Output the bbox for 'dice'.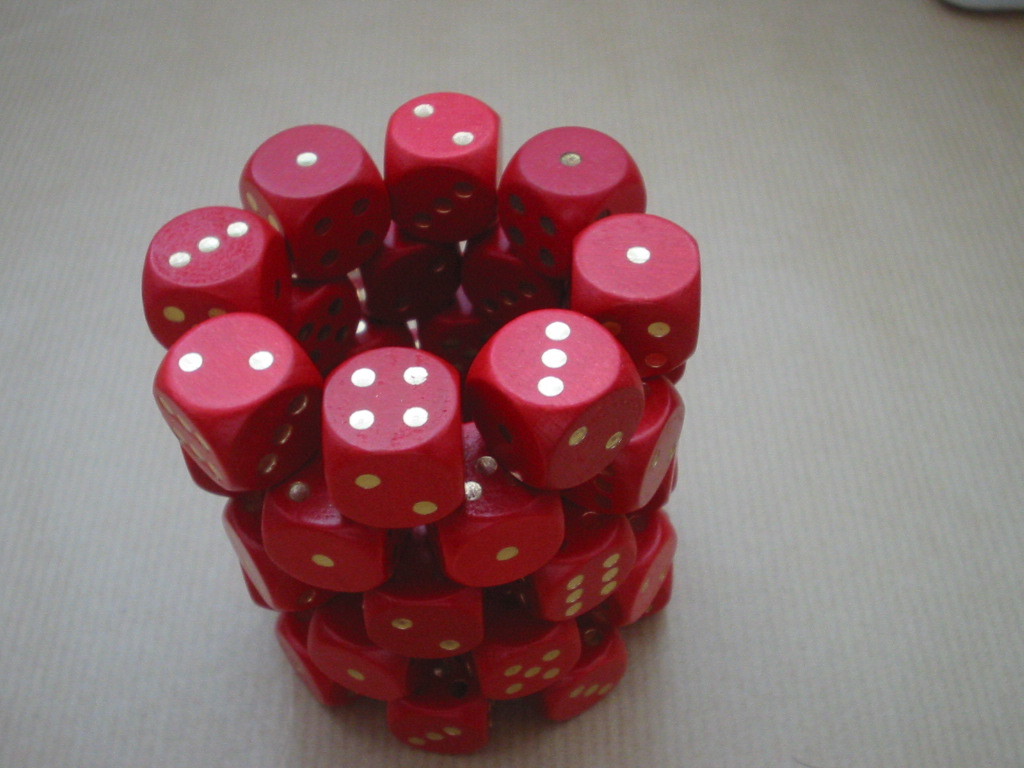
(x1=460, y1=308, x2=642, y2=497).
